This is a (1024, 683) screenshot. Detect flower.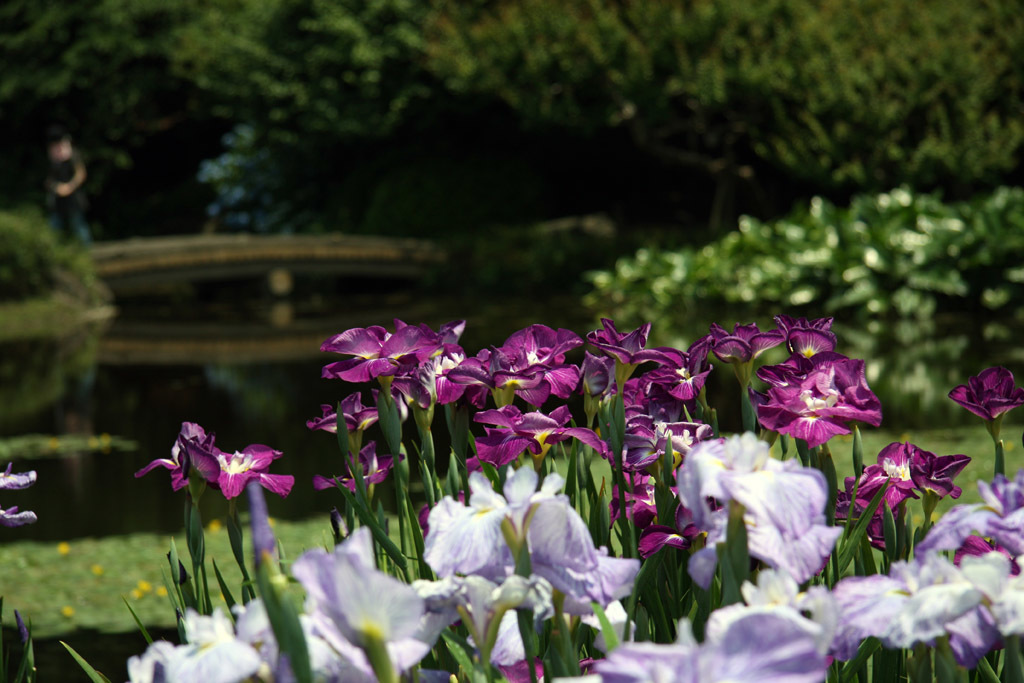
detection(692, 321, 791, 373).
